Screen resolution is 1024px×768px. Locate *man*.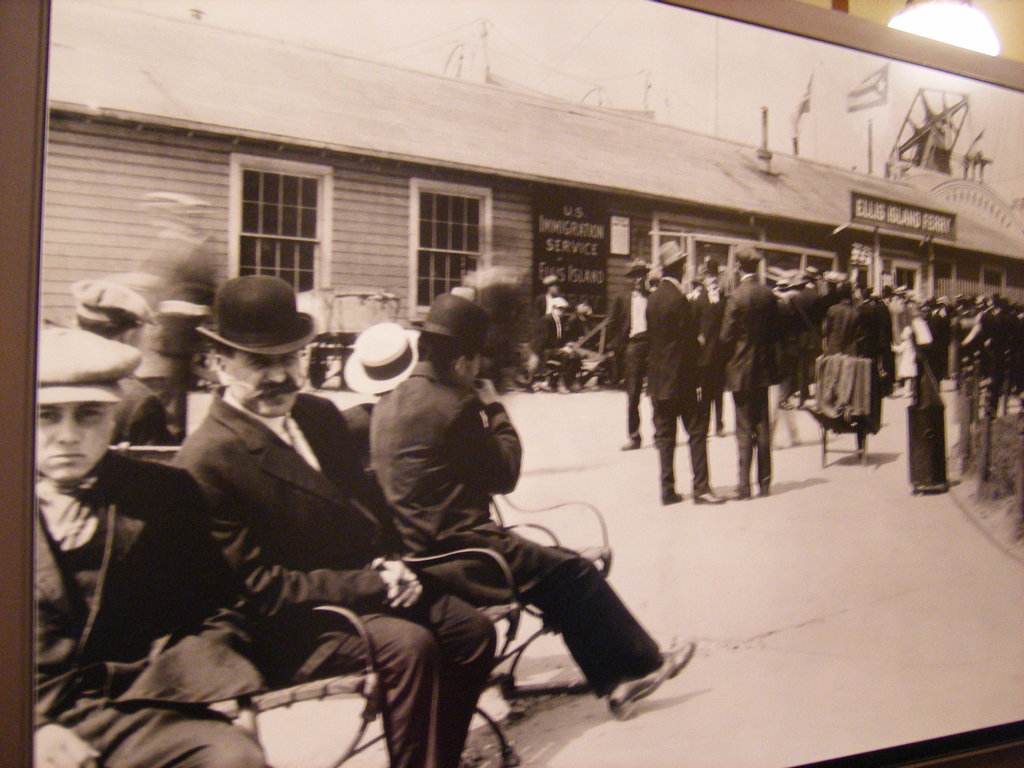
(x1=28, y1=325, x2=268, y2=767).
